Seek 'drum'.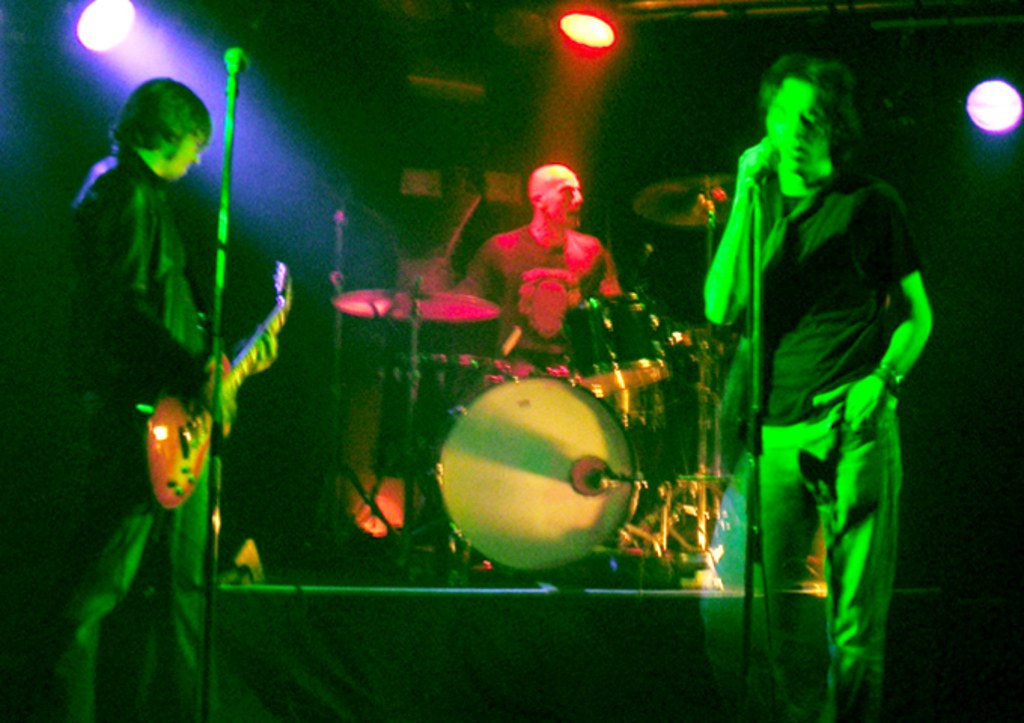
detection(431, 377, 645, 572).
